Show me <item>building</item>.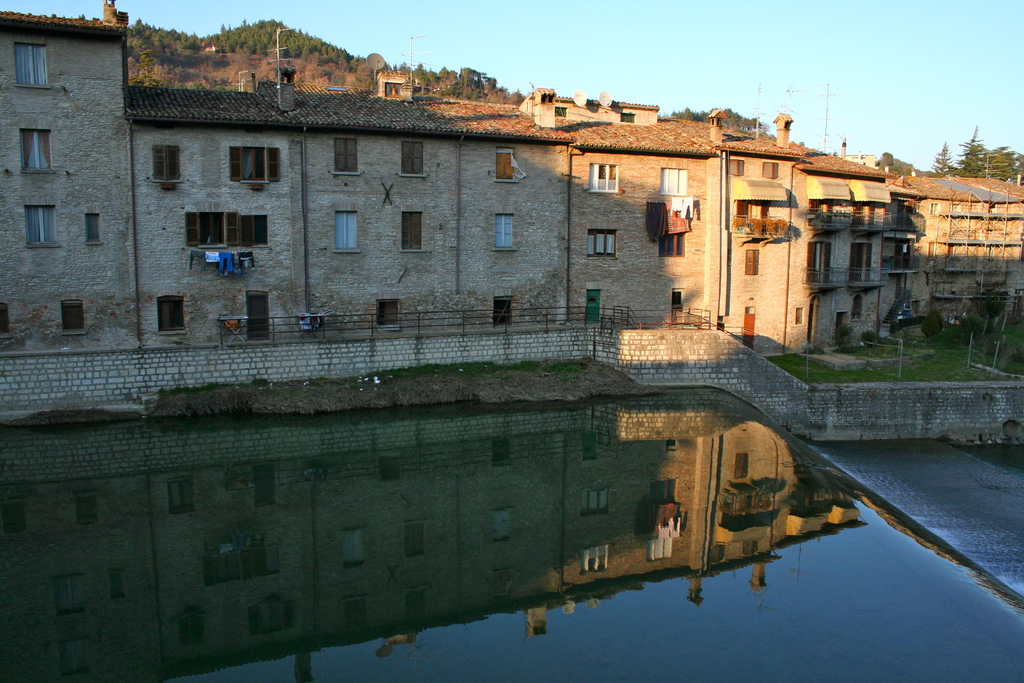
<item>building</item> is here: {"left": 0, "top": 0, "right": 139, "bottom": 350}.
